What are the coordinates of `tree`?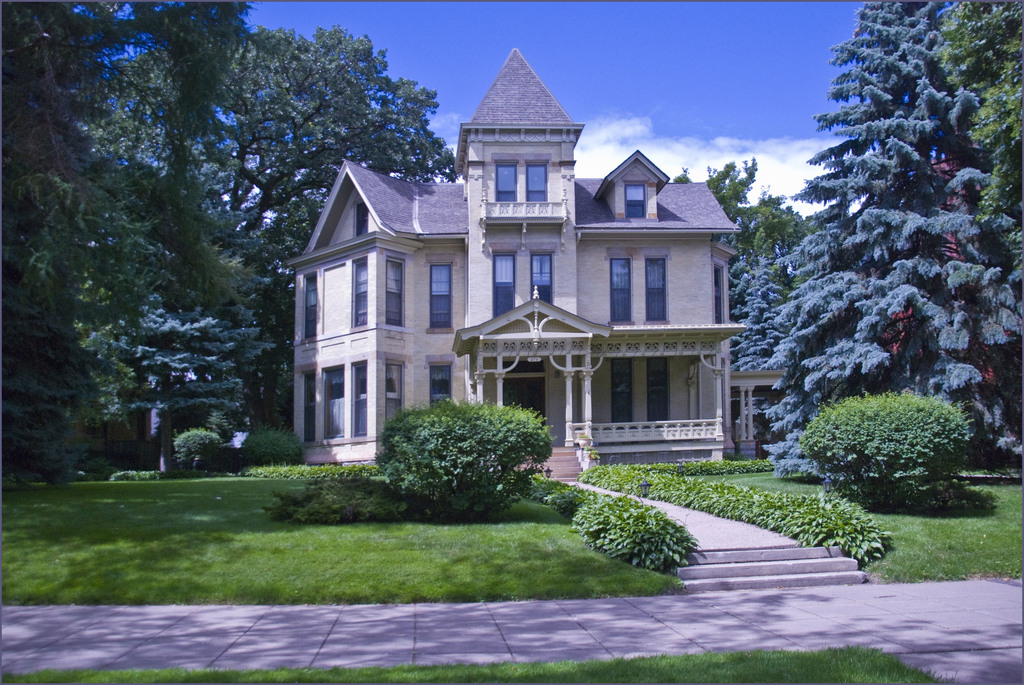
(left=63, top=0, right=250, bottom=129).
